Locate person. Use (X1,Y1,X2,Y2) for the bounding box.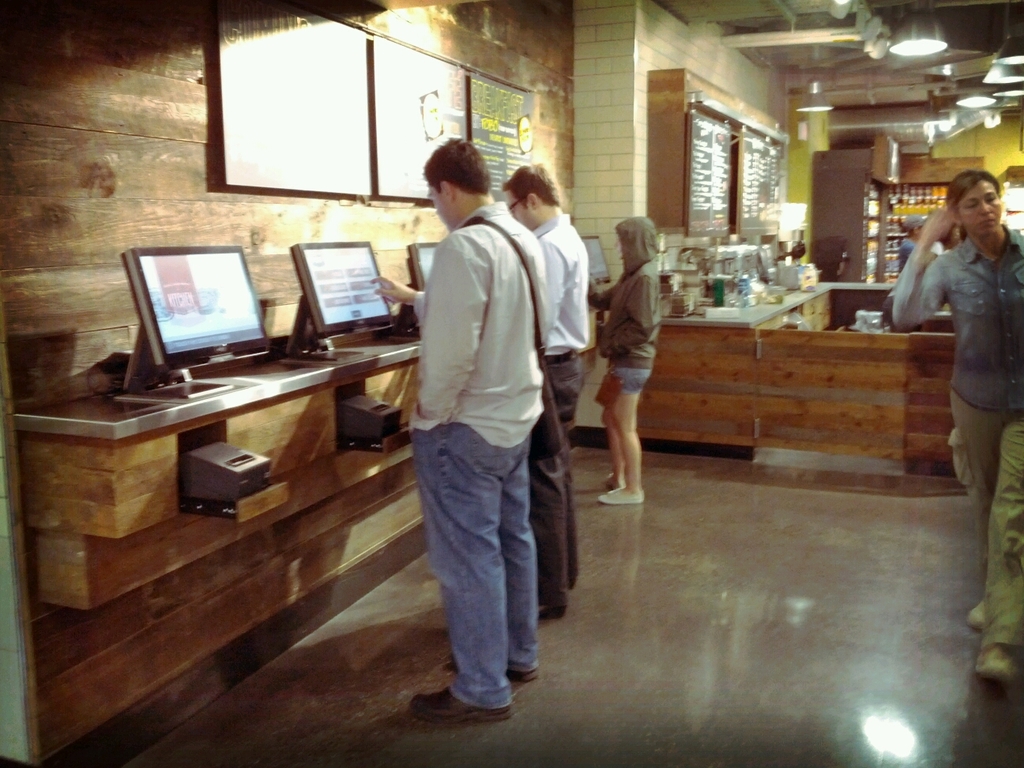
(888,163,1023,627).
